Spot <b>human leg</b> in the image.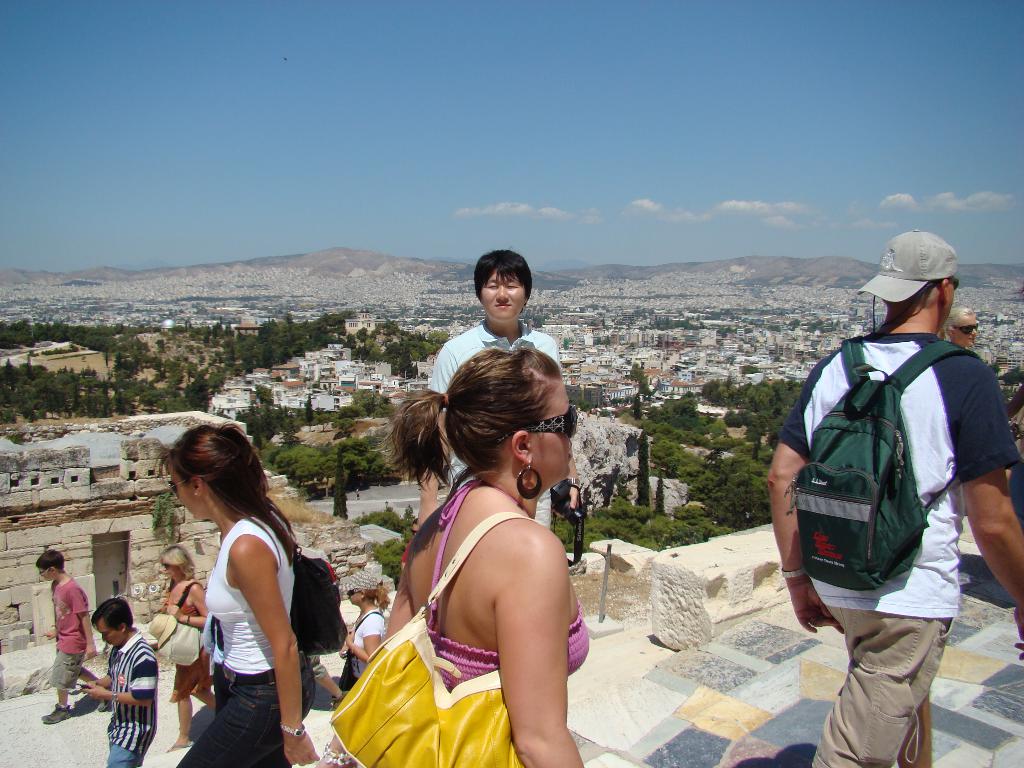
<b>human leg</b> found at (left=186, top=666, right=214, bottom=706).
